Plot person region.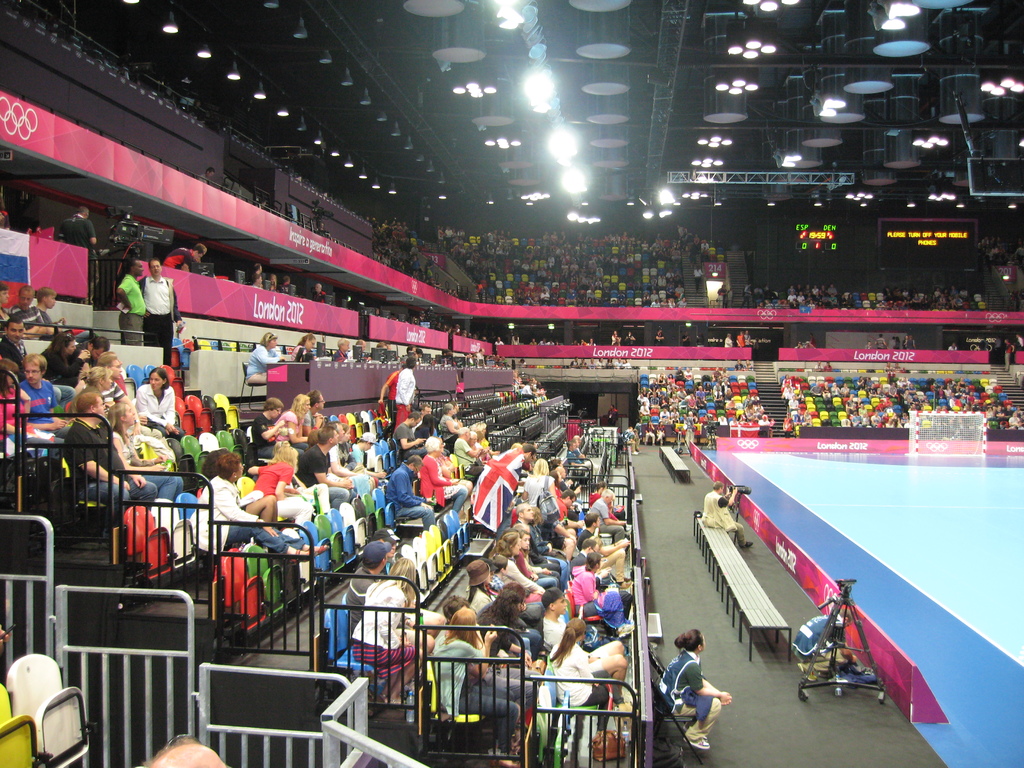
Plotted at 248,264,270,287.
